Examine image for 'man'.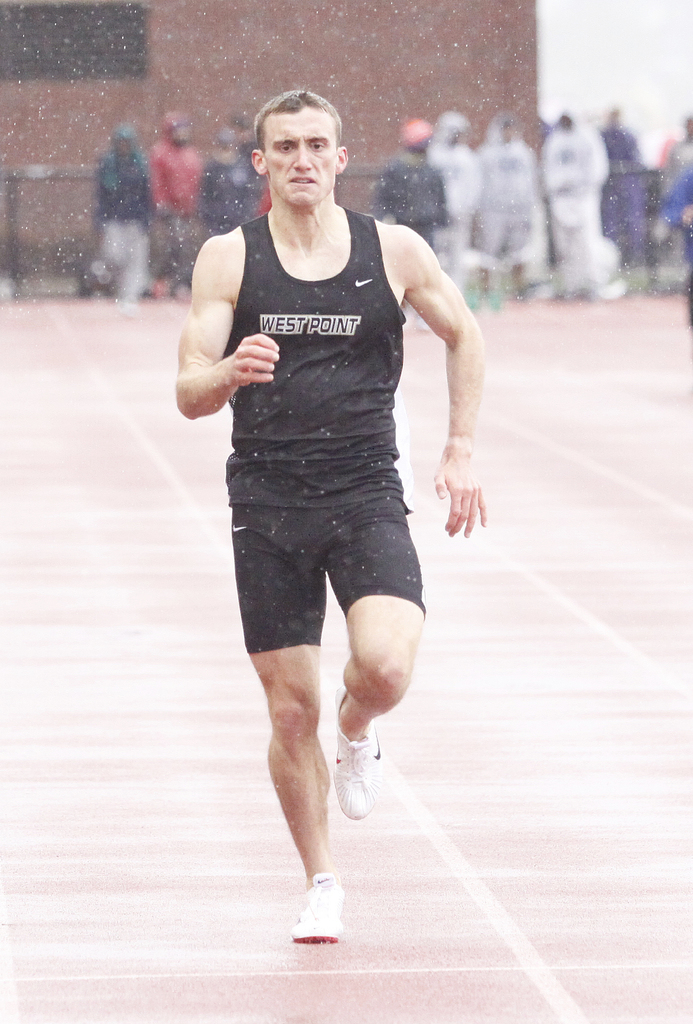
Examination result: (195,120,260,231).
